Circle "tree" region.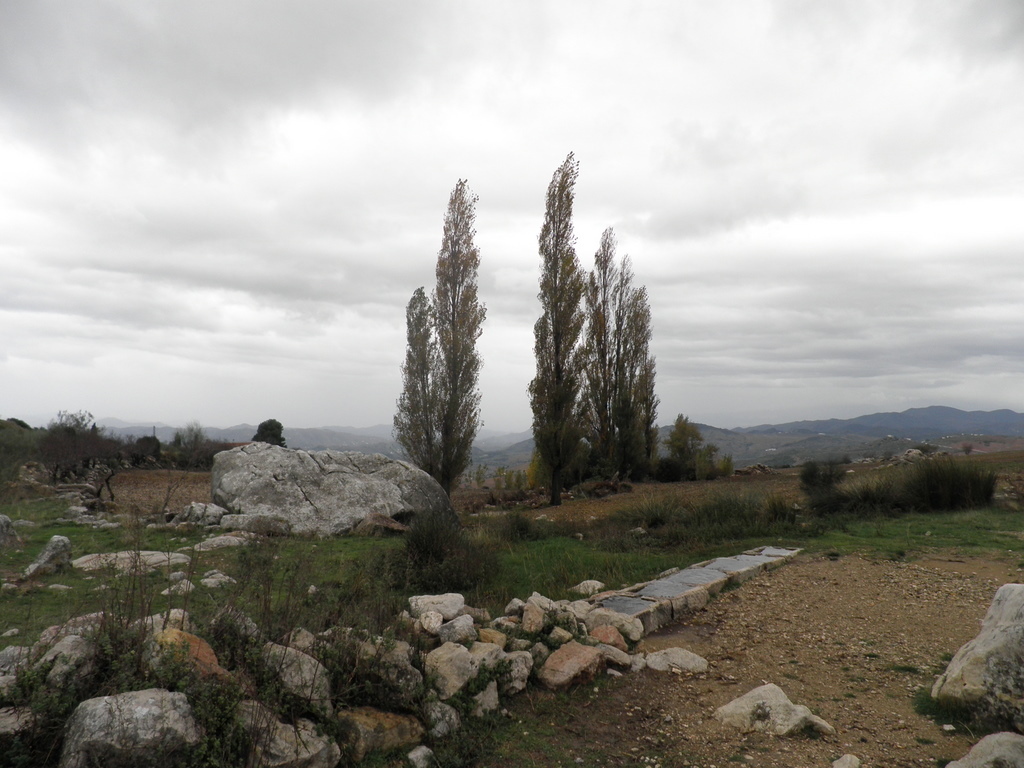
Region: (x1=521, y1=146, x2=586, y2=506).
